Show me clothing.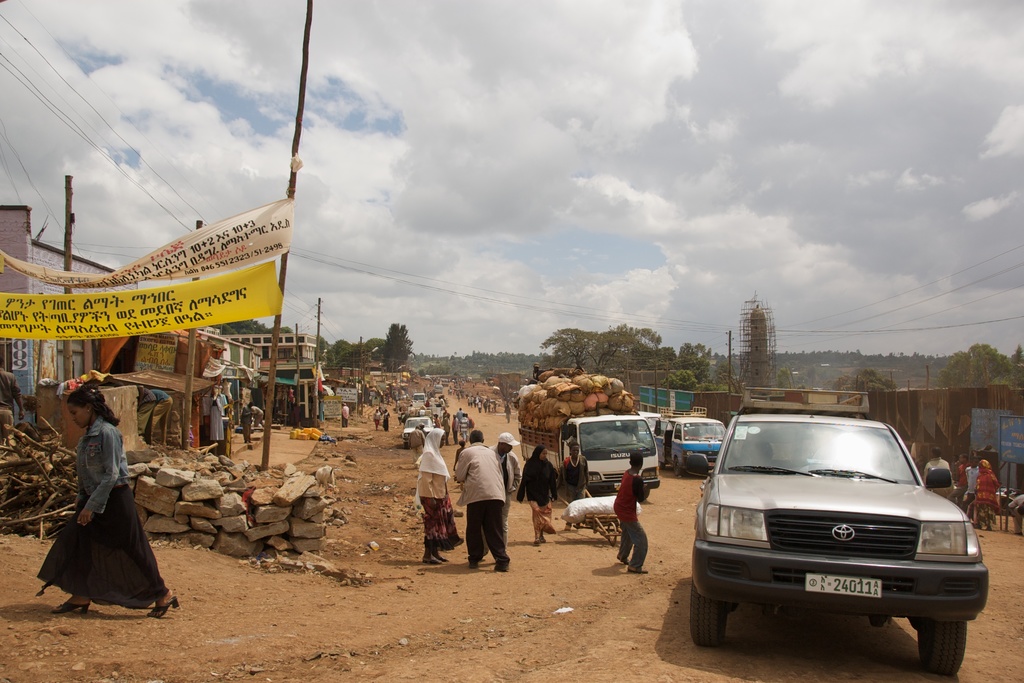
clothing is here: bbox=[562, 451, 590, 530].
